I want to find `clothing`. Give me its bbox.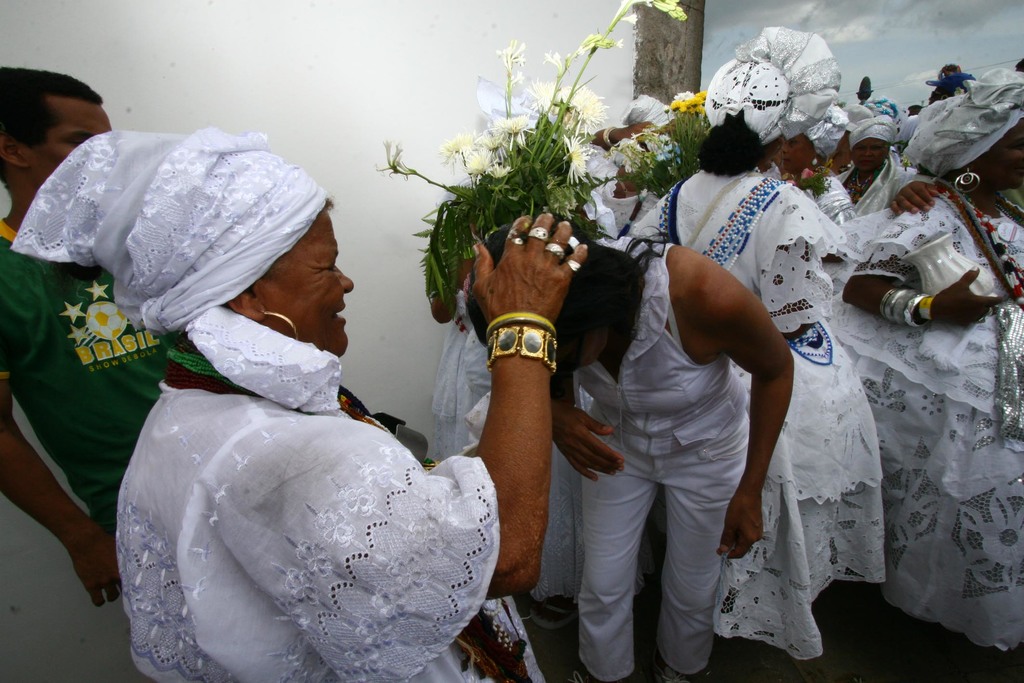
[576, 236, 750, 682].
